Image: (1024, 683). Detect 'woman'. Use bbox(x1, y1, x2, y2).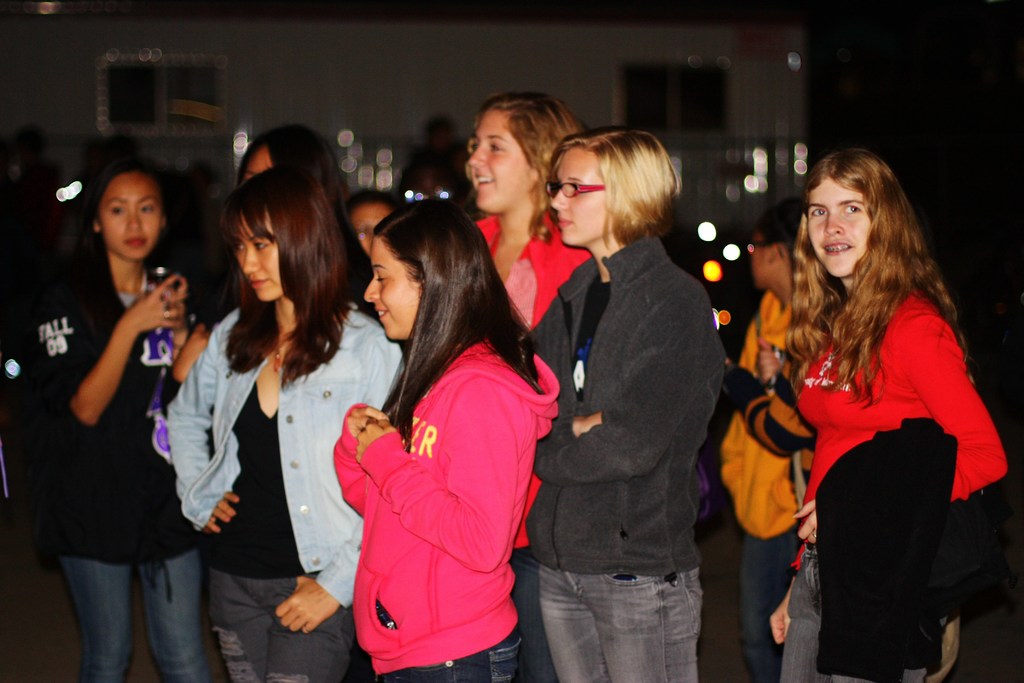
bbox(458, 94, 593, 331).
